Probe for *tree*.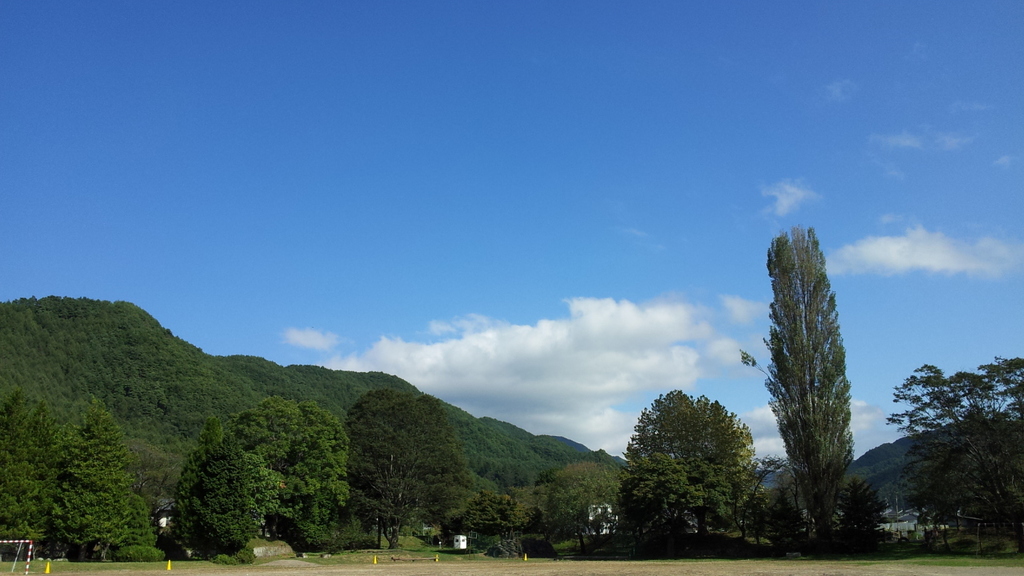
Probe result: <region>886, 354, 1023, 554</region>.
